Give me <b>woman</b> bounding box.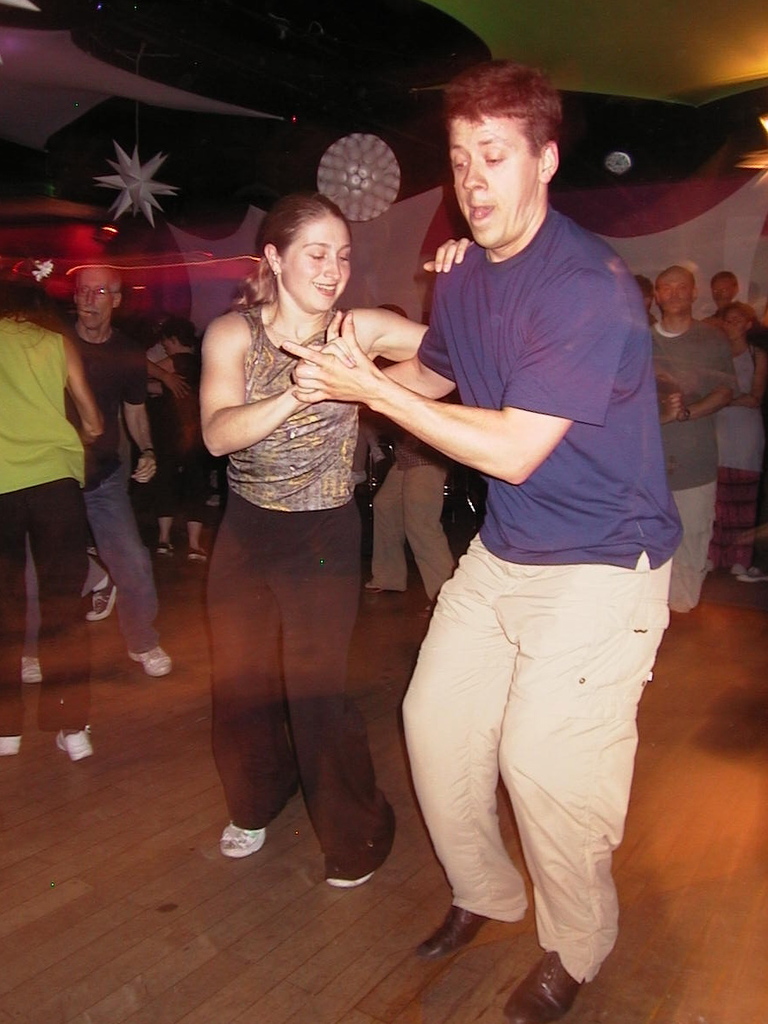
locate(702, 300, 767, 576).
